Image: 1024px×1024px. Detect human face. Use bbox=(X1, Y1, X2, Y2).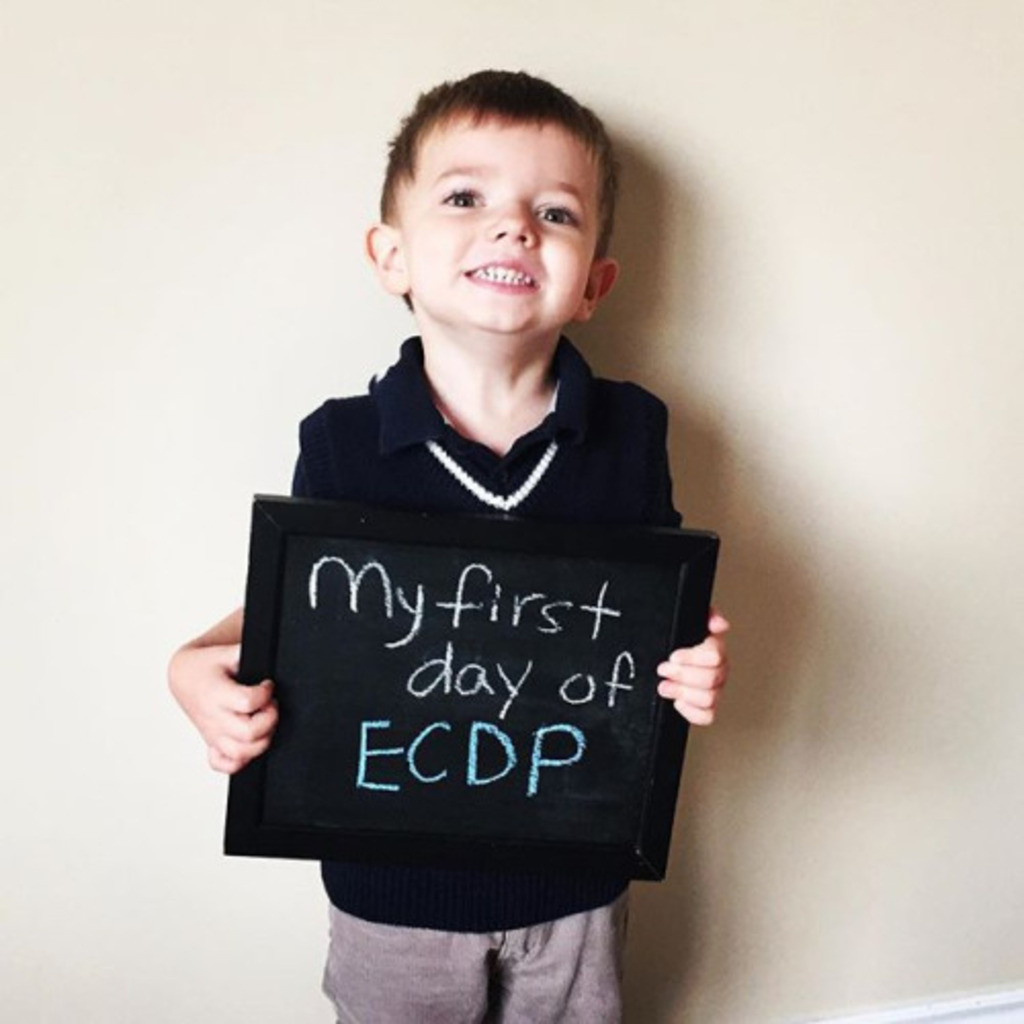
bbox=(412, 121, 594, 340).
